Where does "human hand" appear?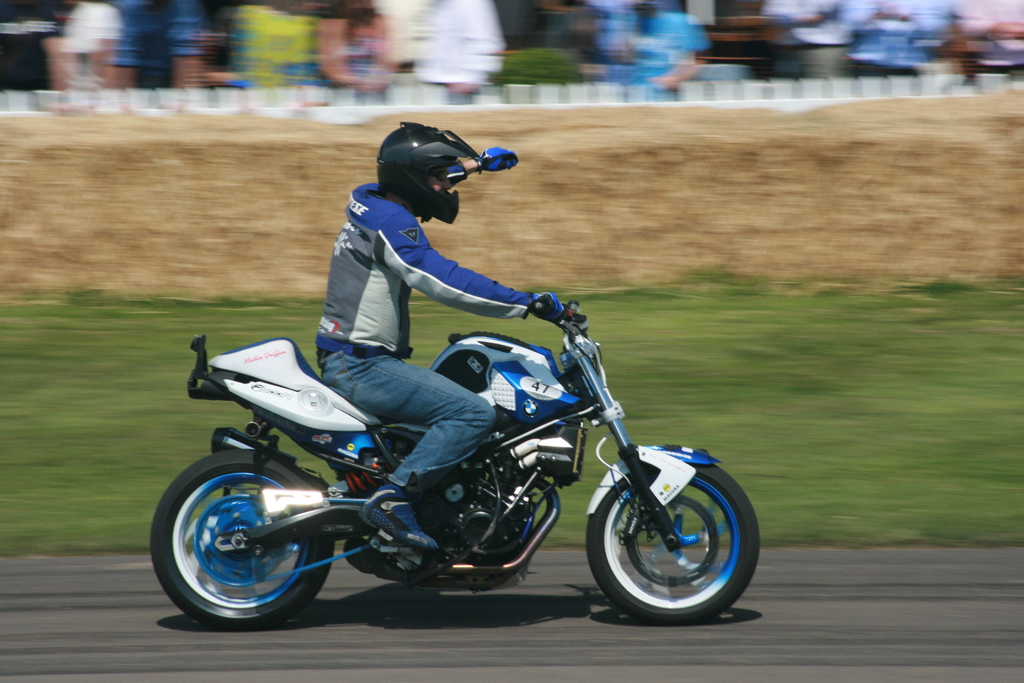
Appears at BBox(531, 287, 568, 320).
